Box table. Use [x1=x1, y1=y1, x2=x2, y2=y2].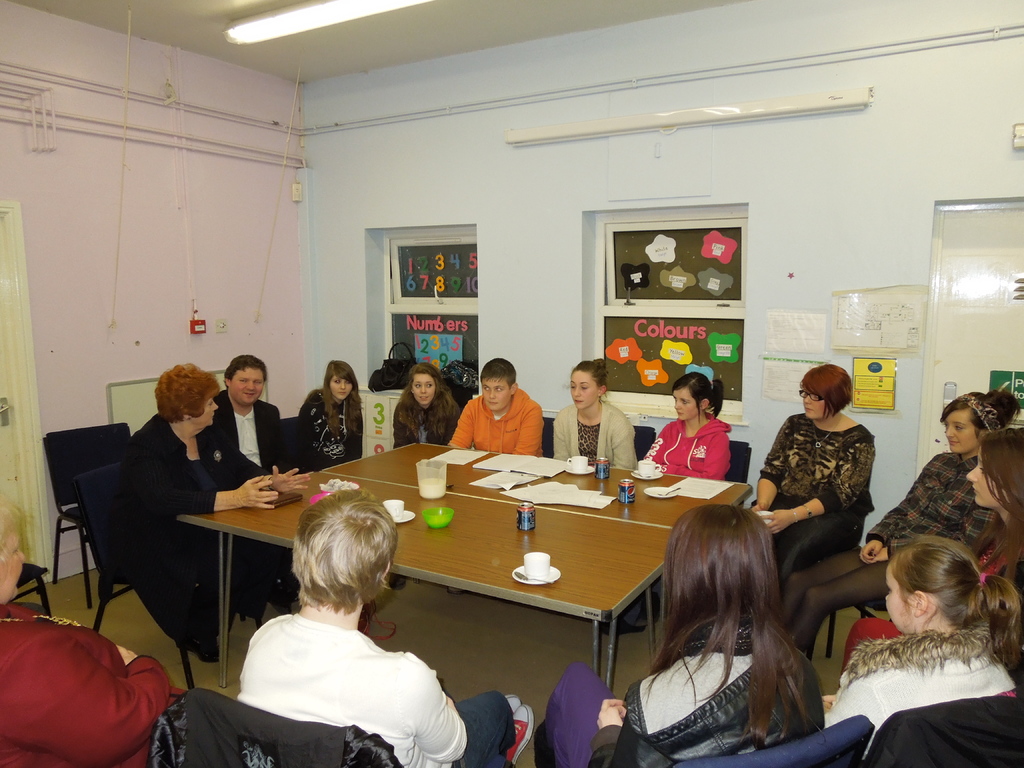
[x1=269, y1=442, x2=785, y2=724].
